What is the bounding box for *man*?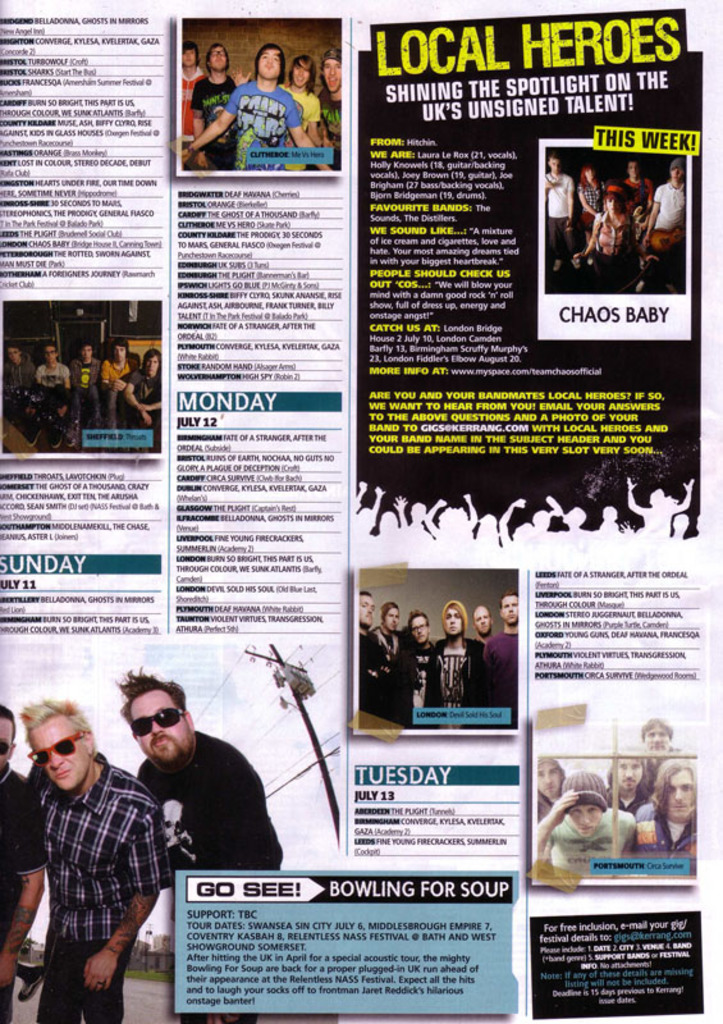
[114,672,283,1023].
